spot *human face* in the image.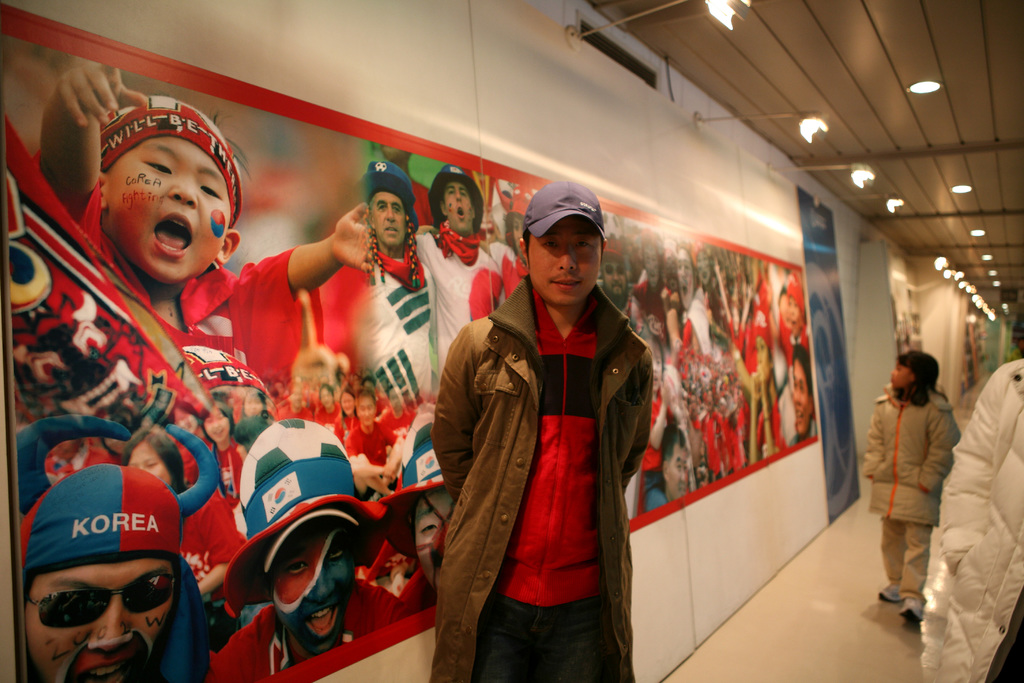
*human face* found at detection(124, 441, 168, 490).
